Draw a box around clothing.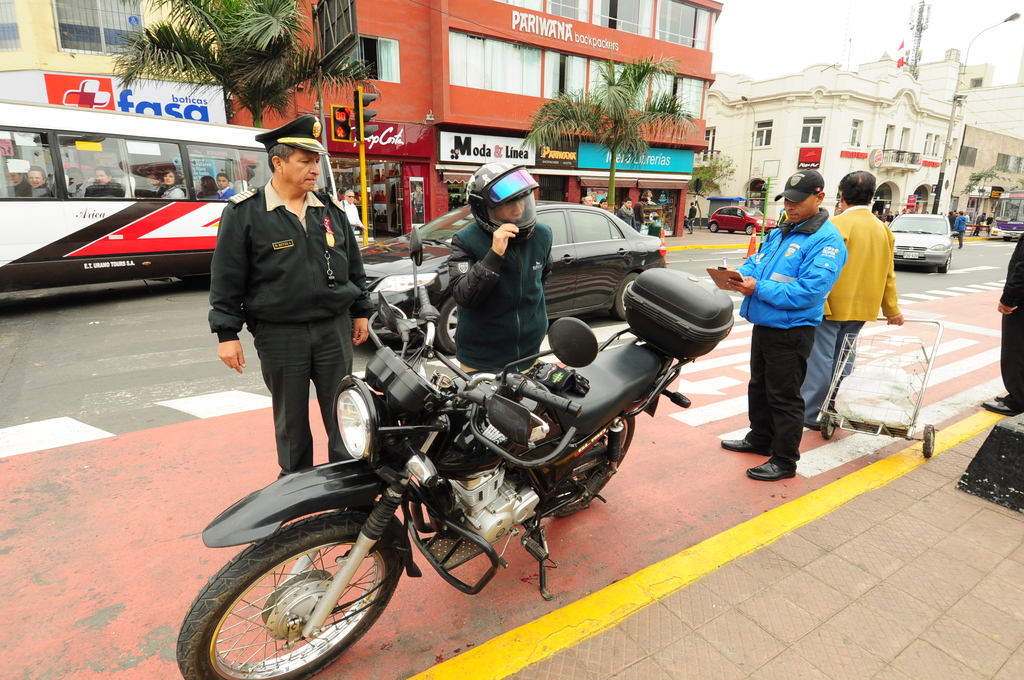
<box>451,221,555,403</box>.
